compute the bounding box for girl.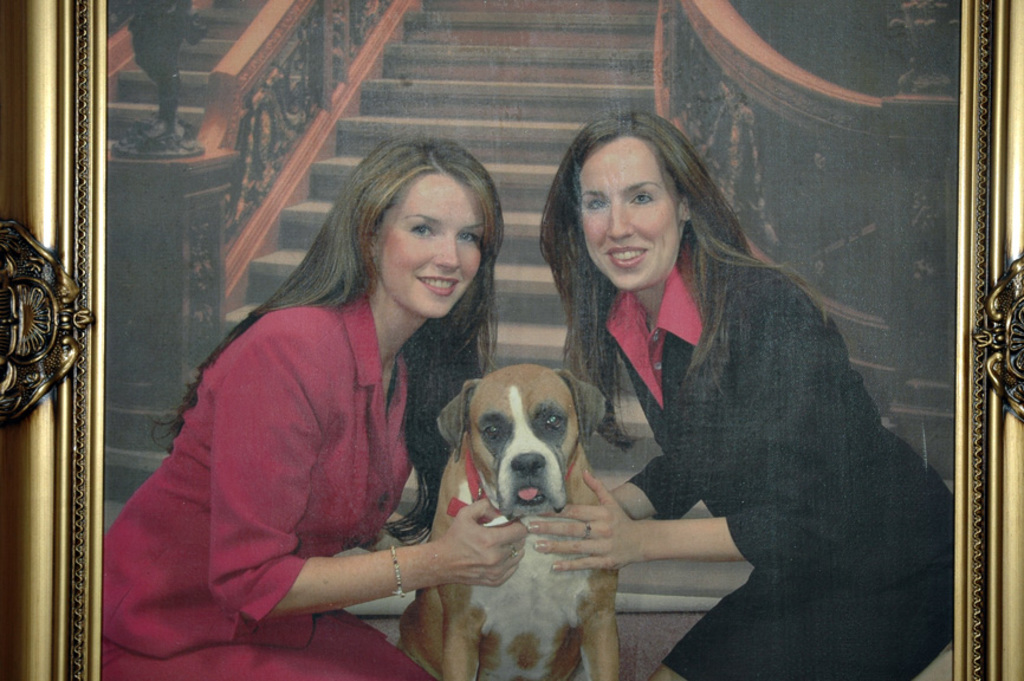
527 109 954 680.
